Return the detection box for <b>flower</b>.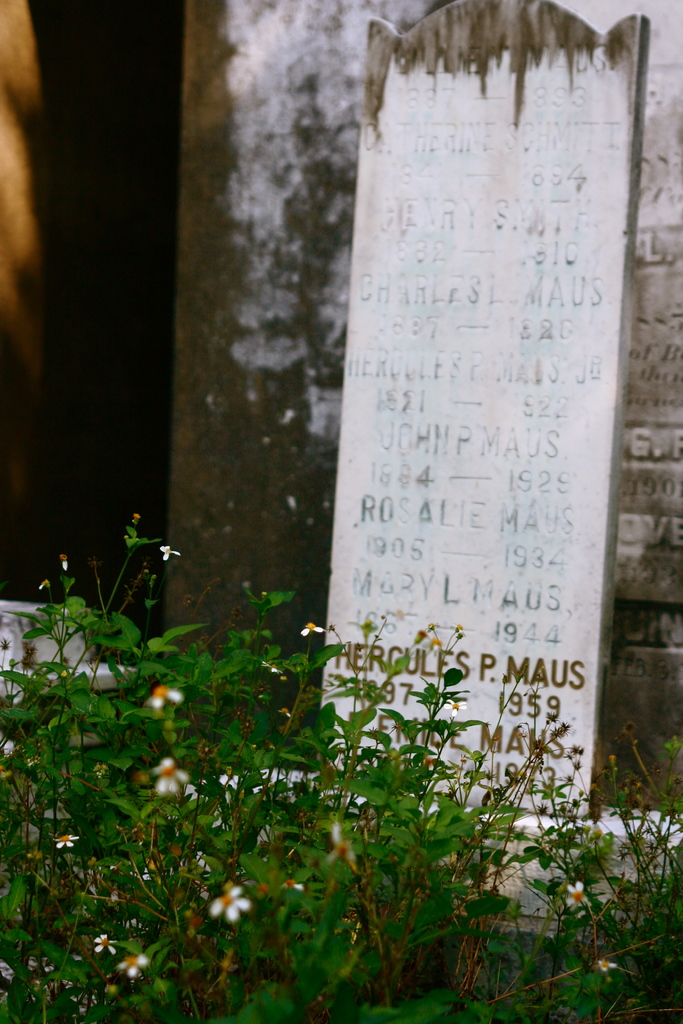
<box>142,684,182,717</box>.
